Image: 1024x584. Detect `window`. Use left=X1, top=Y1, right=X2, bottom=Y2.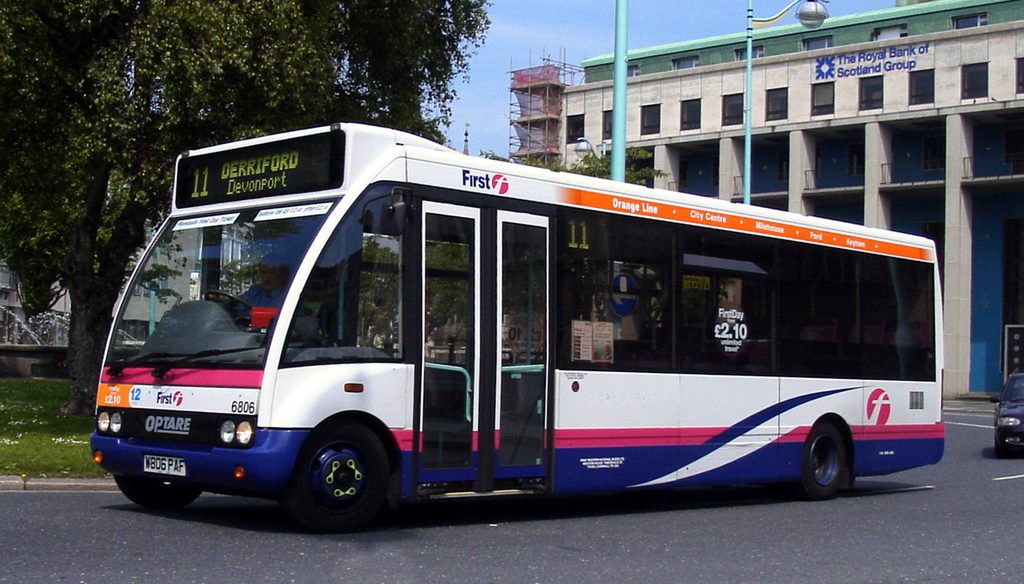
left=806, top=79, right=837, bottom=122.
